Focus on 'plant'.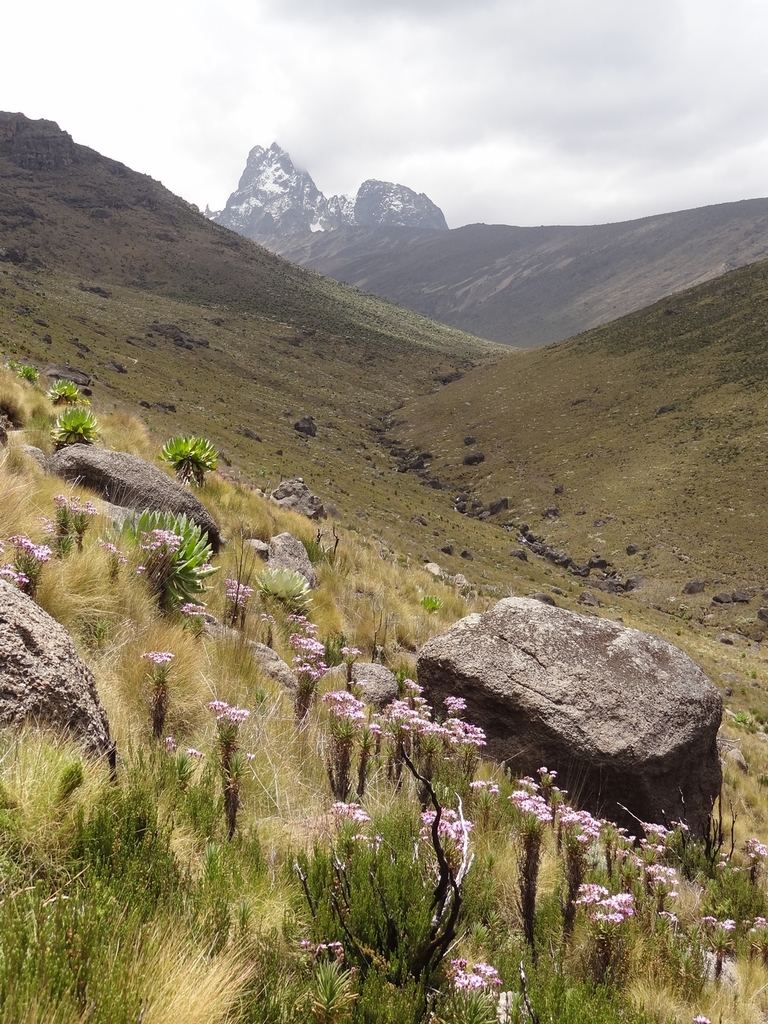
Focused at bbox=(205, 696, 233, 842).
